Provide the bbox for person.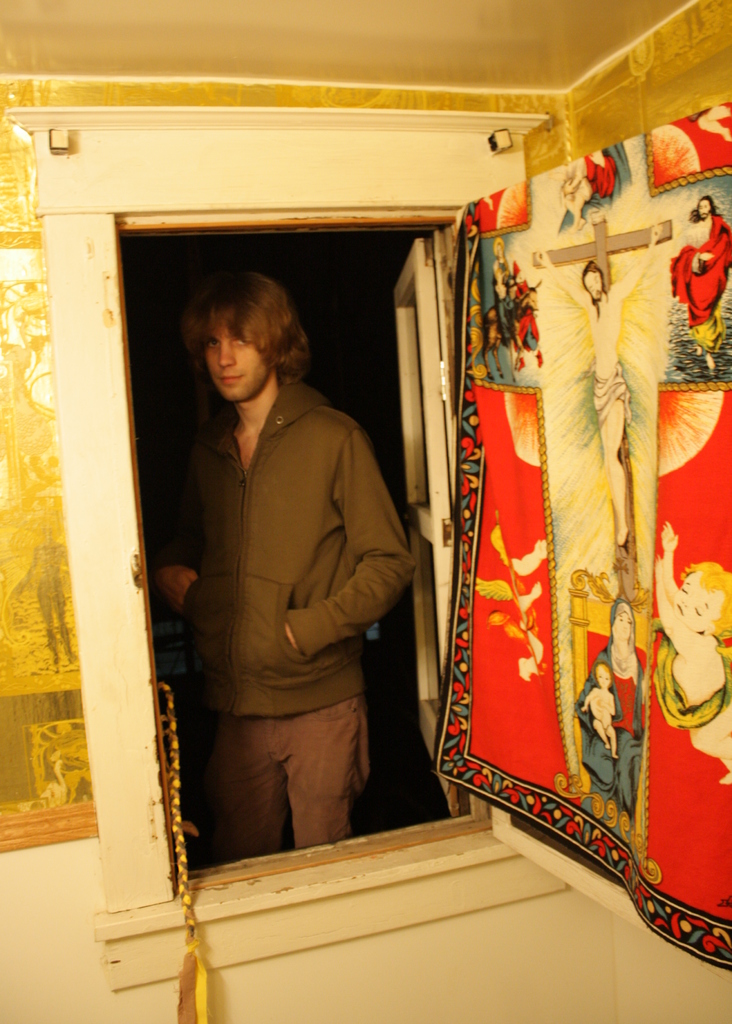
l=579, t=669, r=626, b=762.
